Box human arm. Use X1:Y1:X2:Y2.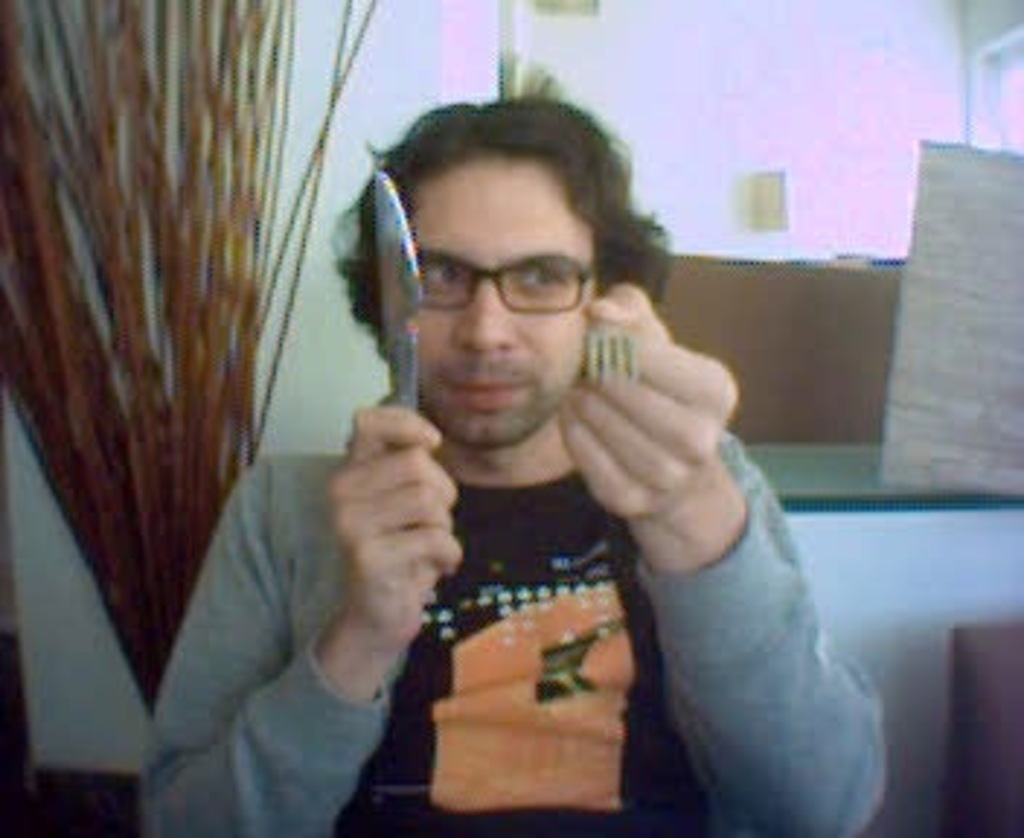
125:431:474:835.
